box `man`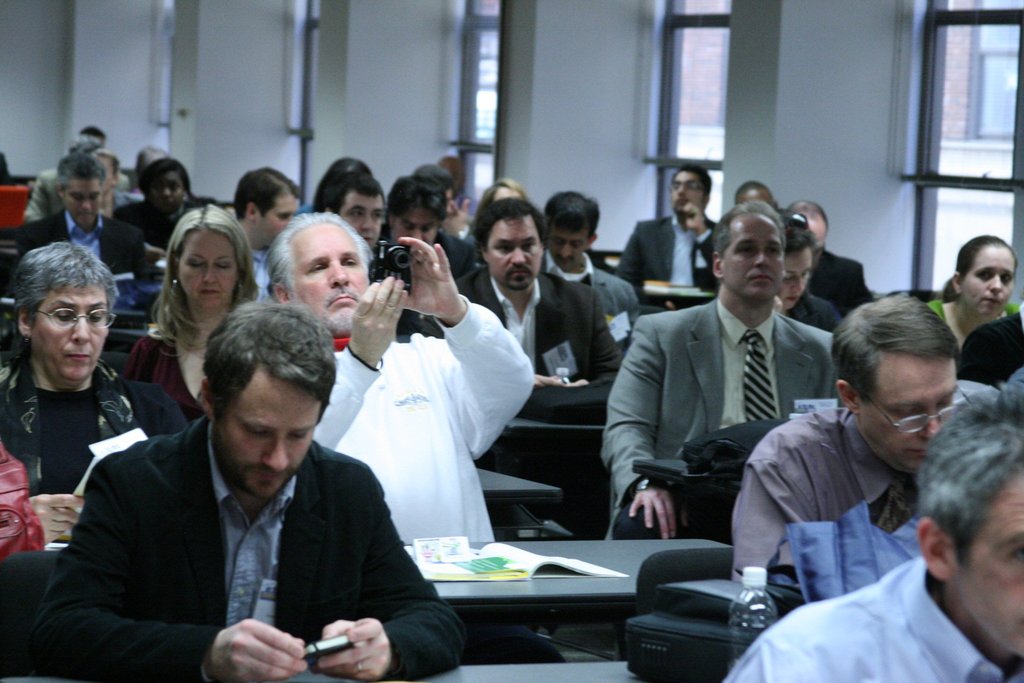
region(24, 300, 463, 682)
